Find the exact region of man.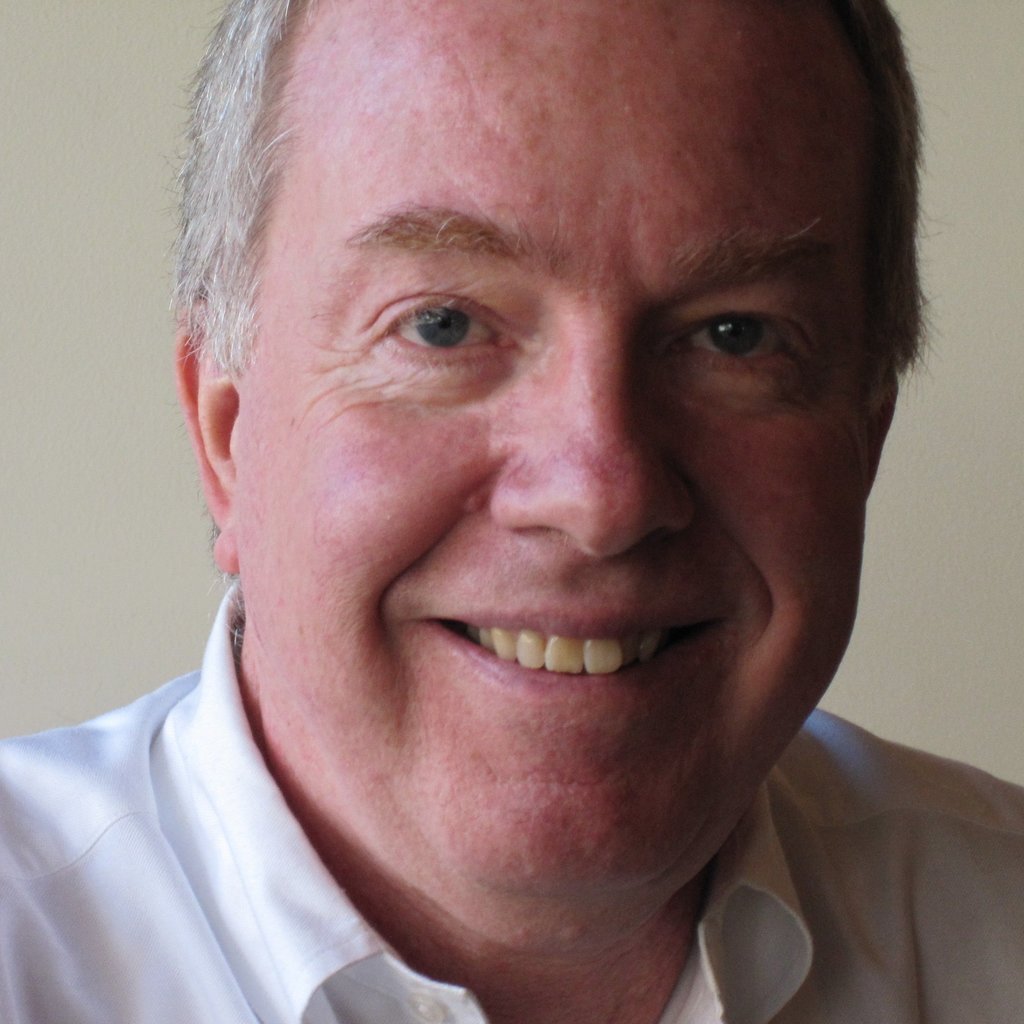
Exact region: [12,0,1023,1023].
